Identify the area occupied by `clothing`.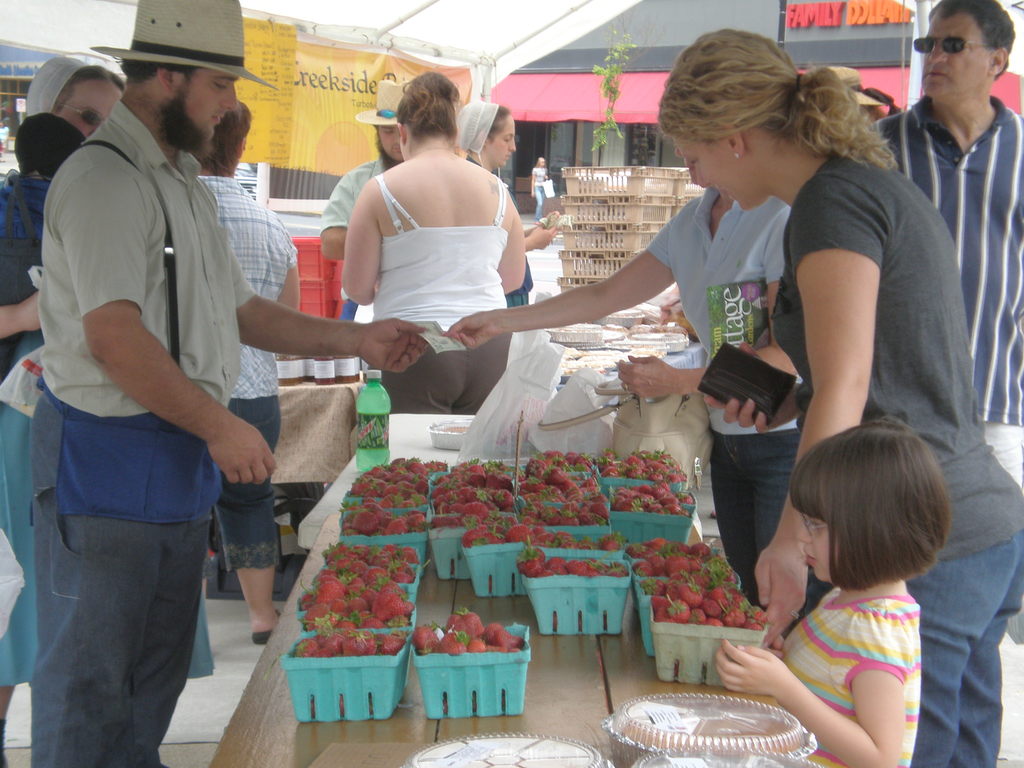
Area: region(979, 424, 1023, 494).
